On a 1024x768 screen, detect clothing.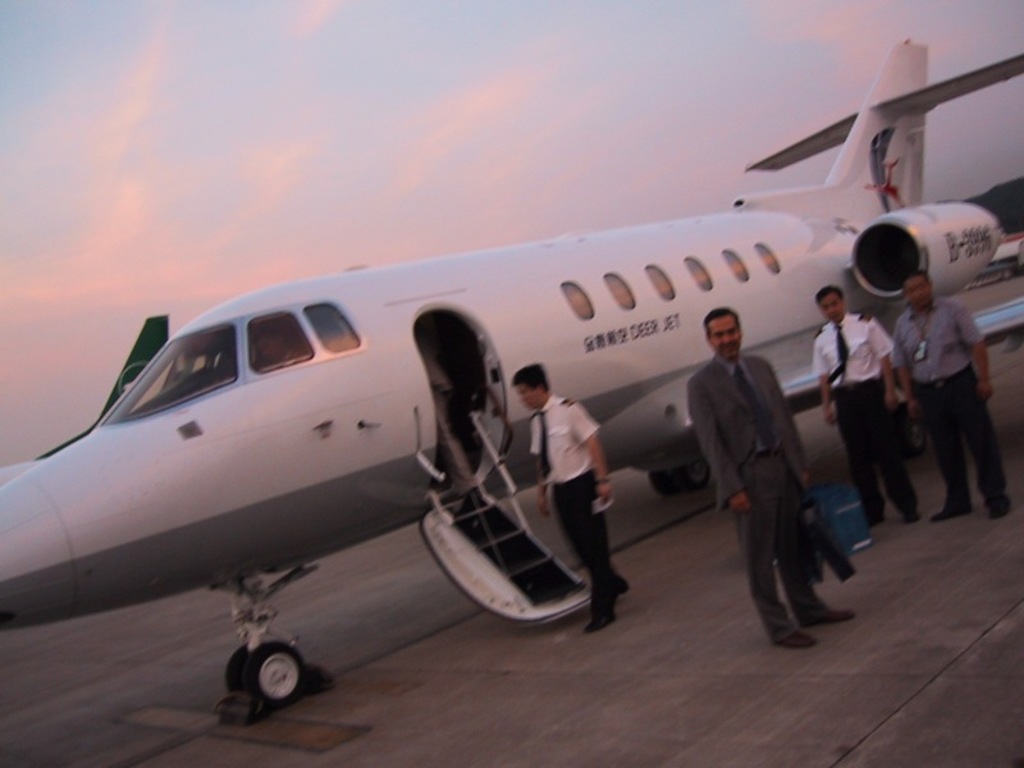
[x1=685, y1=351, x2=815, y2=644].
